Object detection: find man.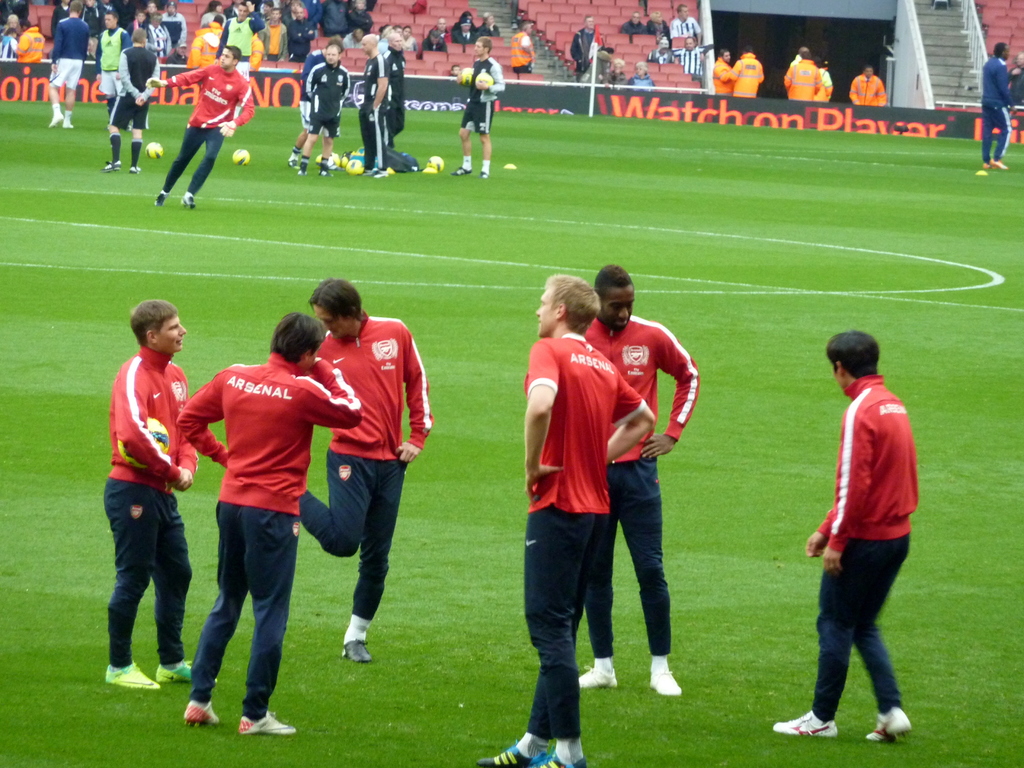
{"x1": 175, "y1": 312, "x2": 365, "y2": 737}.
